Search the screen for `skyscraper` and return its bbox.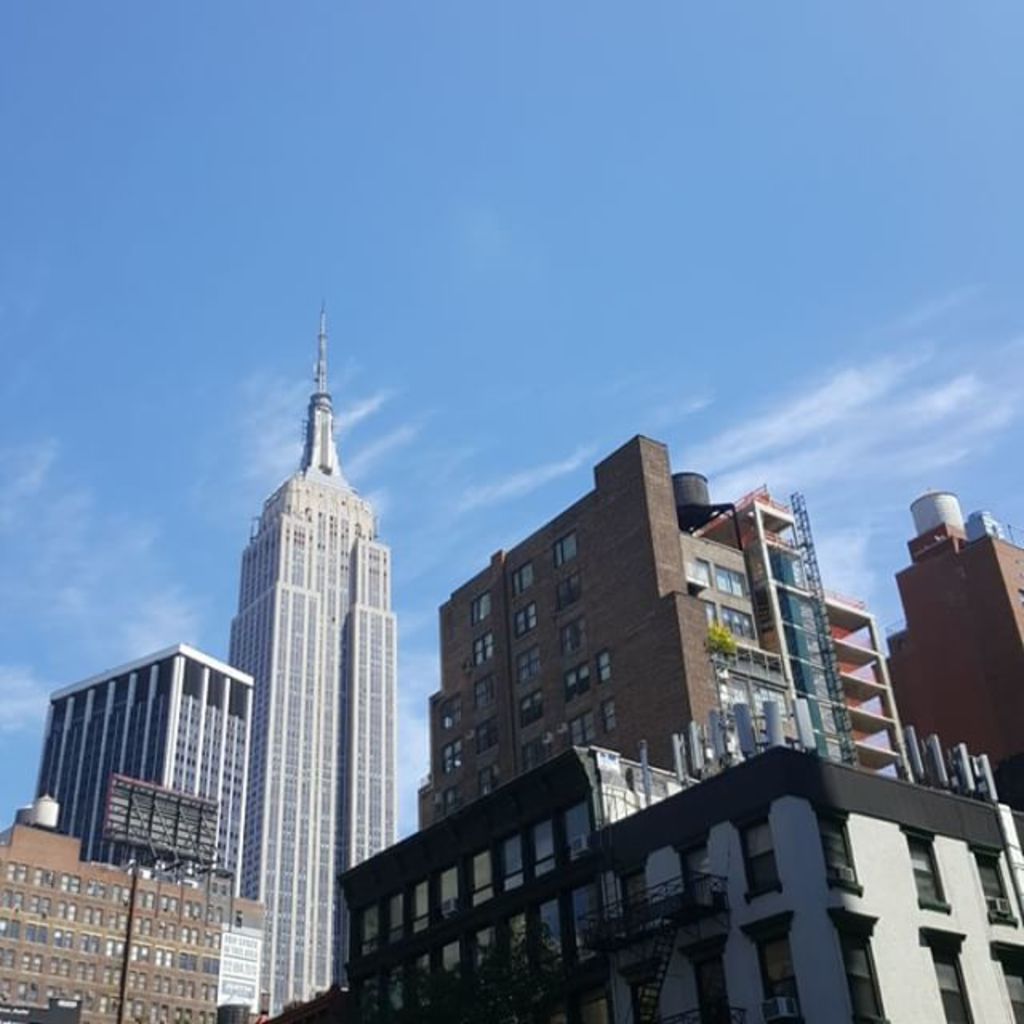
Found: left=229, top=302, right=400, bottom=1021.
